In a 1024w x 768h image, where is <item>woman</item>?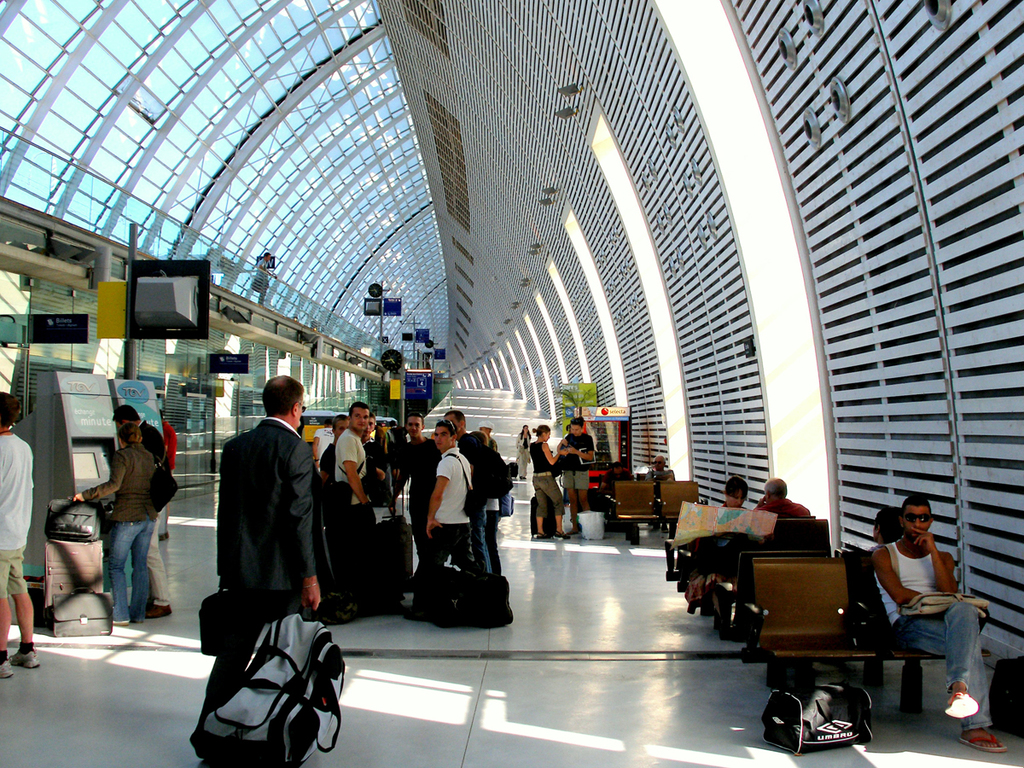
<bbox>534, 425, 579, 543</bbox>.
